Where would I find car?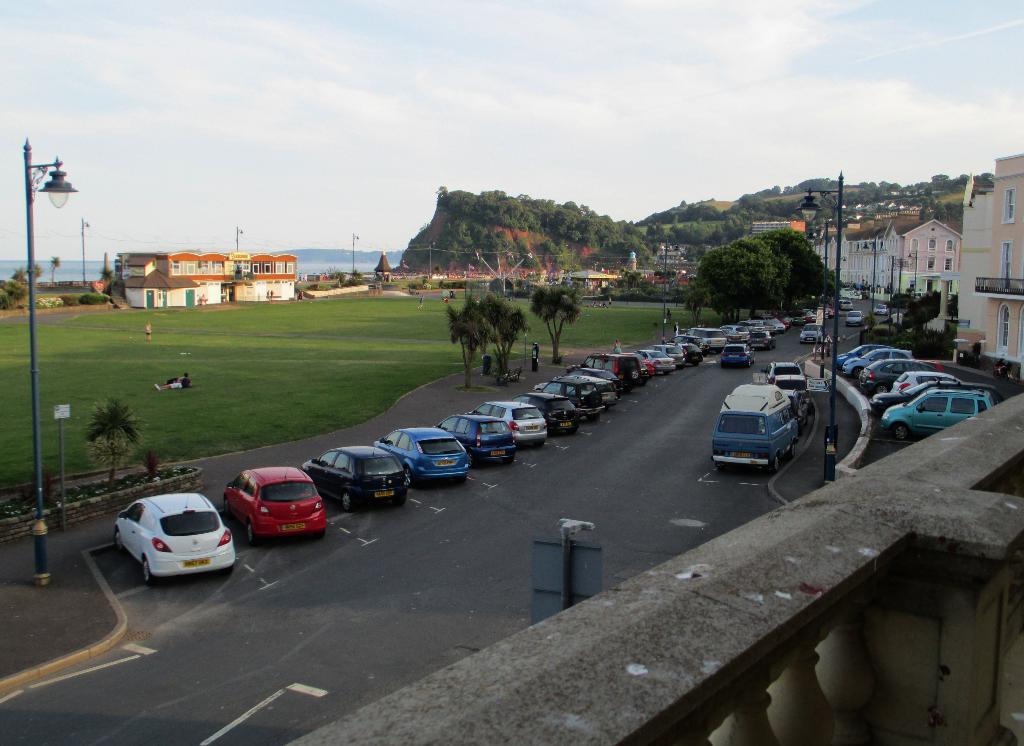
At crop(439, 409, 518, 461).
